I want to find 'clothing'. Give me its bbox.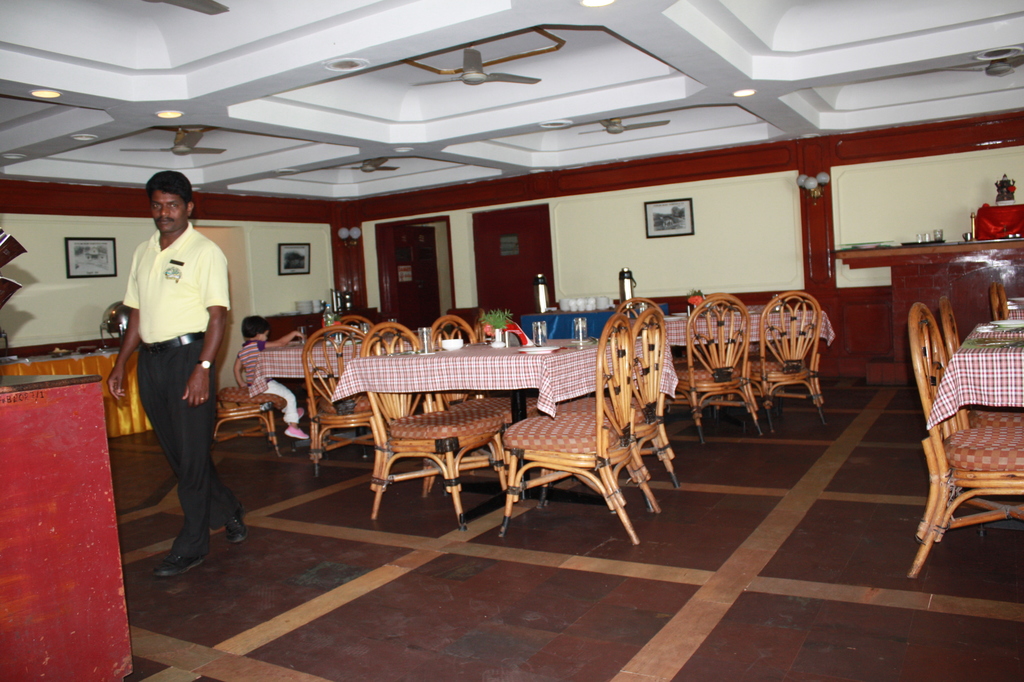
[113, 191, 229, 541].
